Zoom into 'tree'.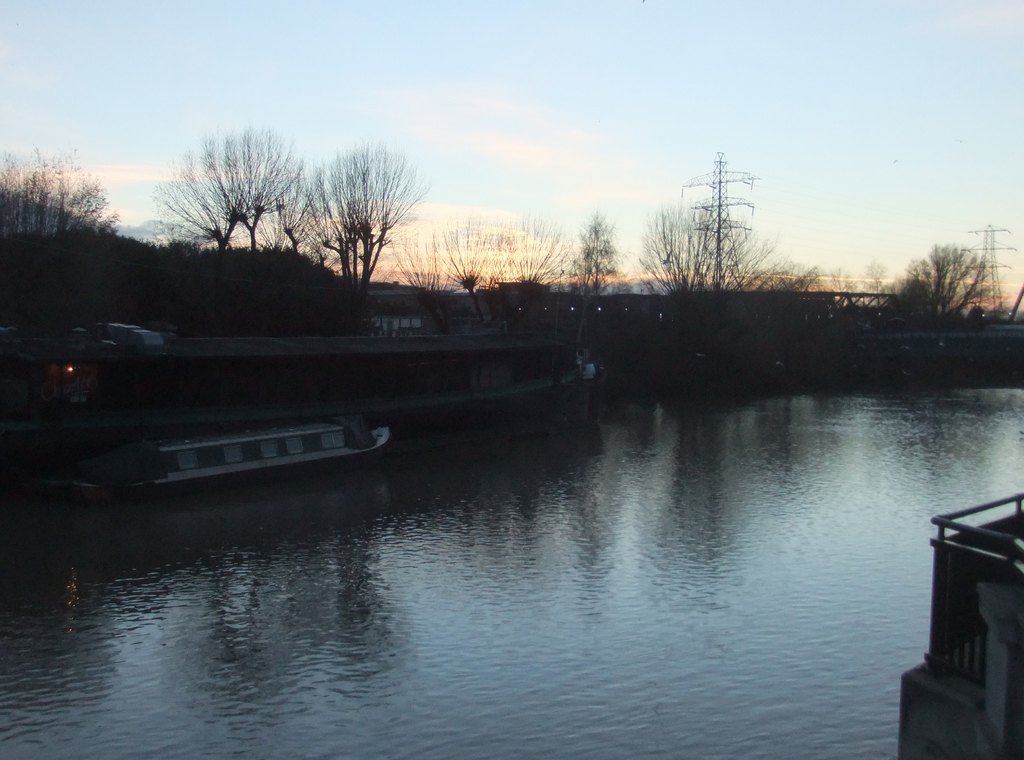
Zoom target: detection(571, 211, 622, 336).
